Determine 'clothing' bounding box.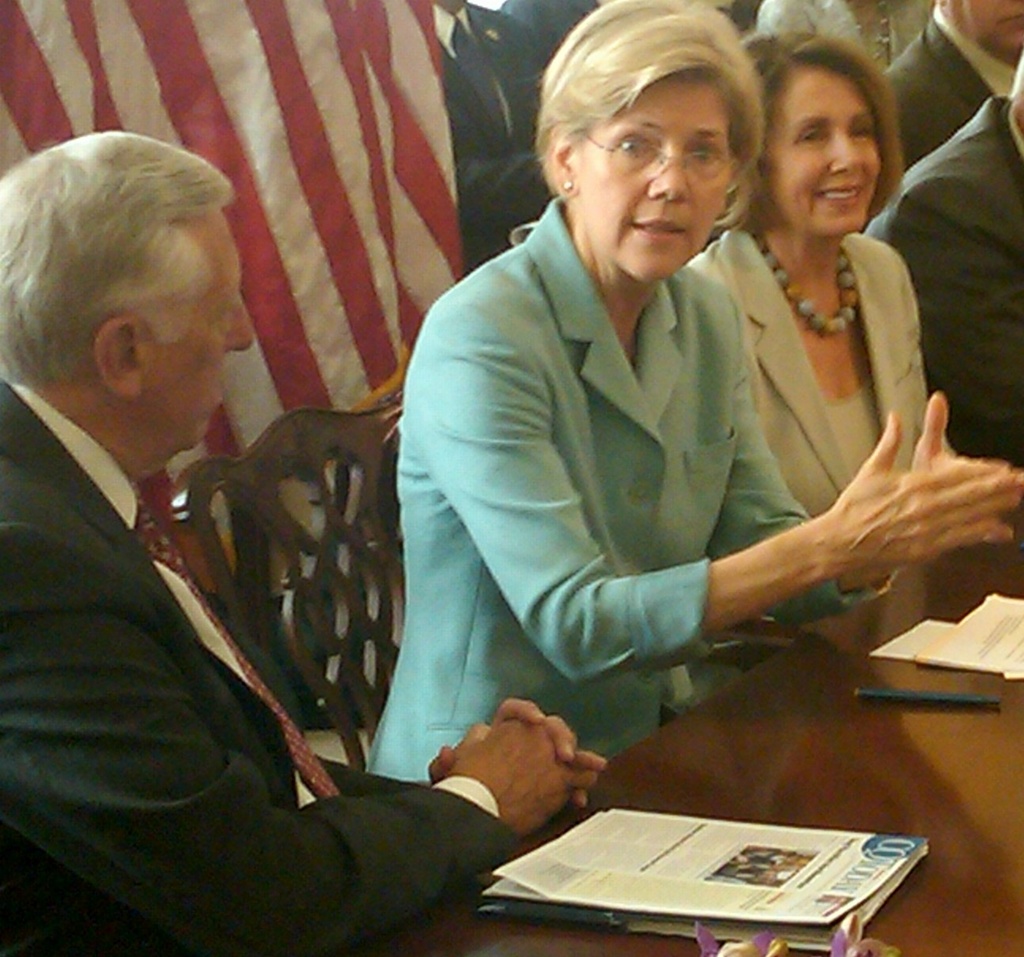
Determined: 390, 122, 853, 807.
